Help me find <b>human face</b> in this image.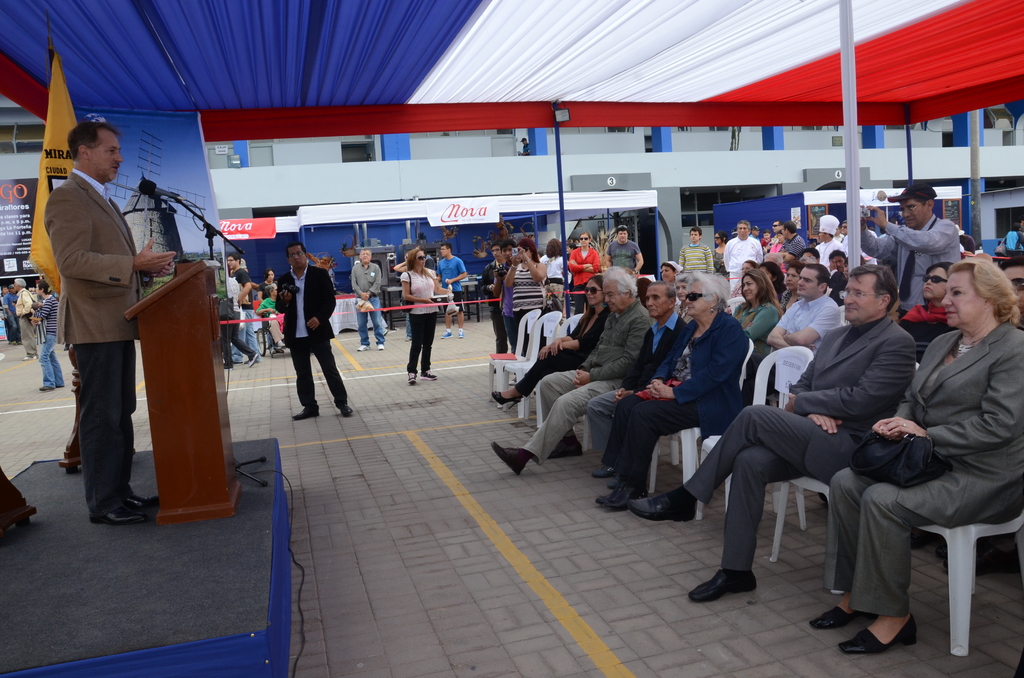
Found it: (x1=15, y1=284, x2=20, y2=293).
